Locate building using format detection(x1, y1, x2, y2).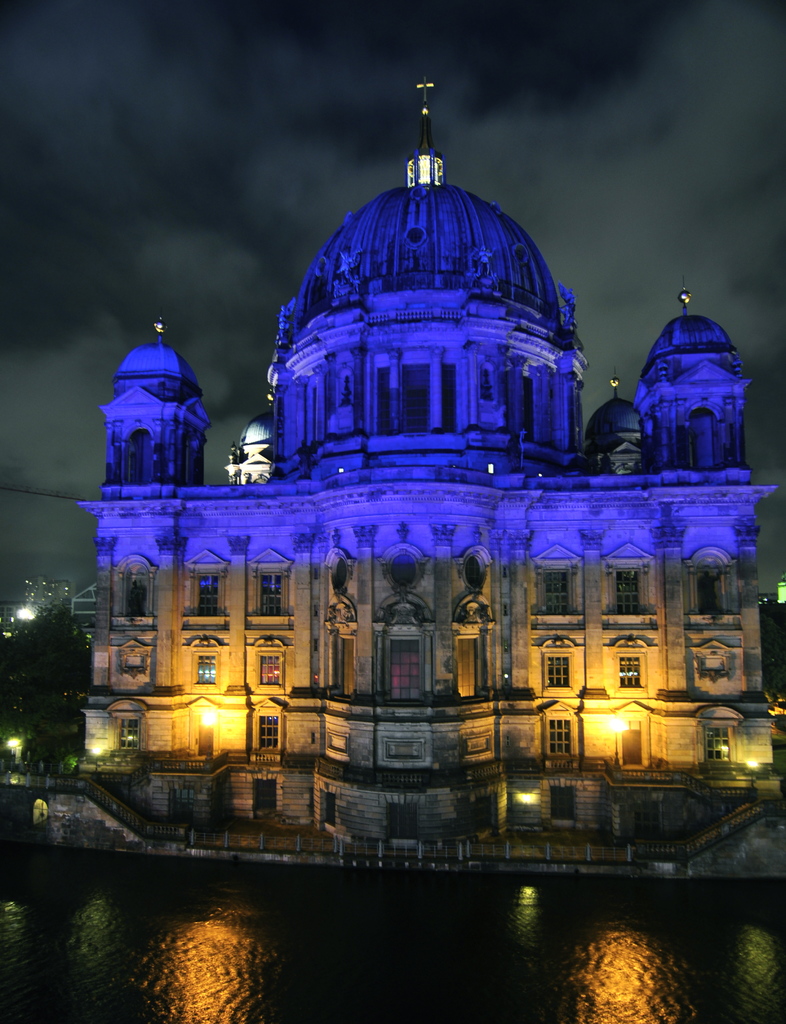
detection(0, 68, 785, 876).
